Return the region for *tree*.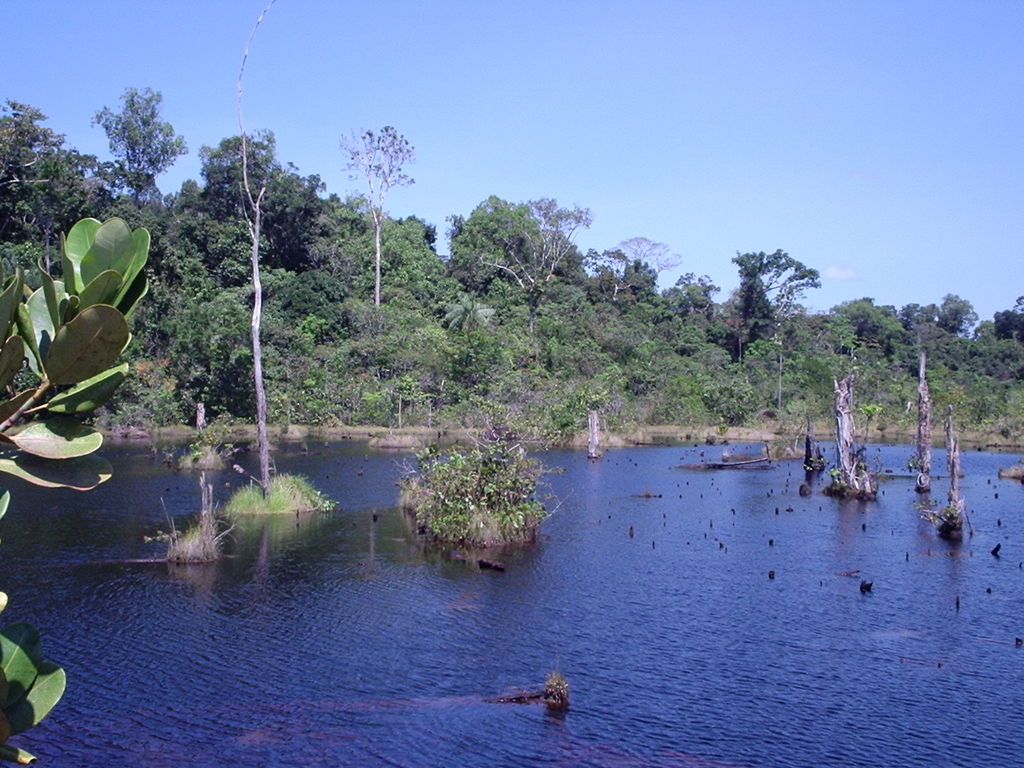
left=261, top=163, right=338, bottom=262.
